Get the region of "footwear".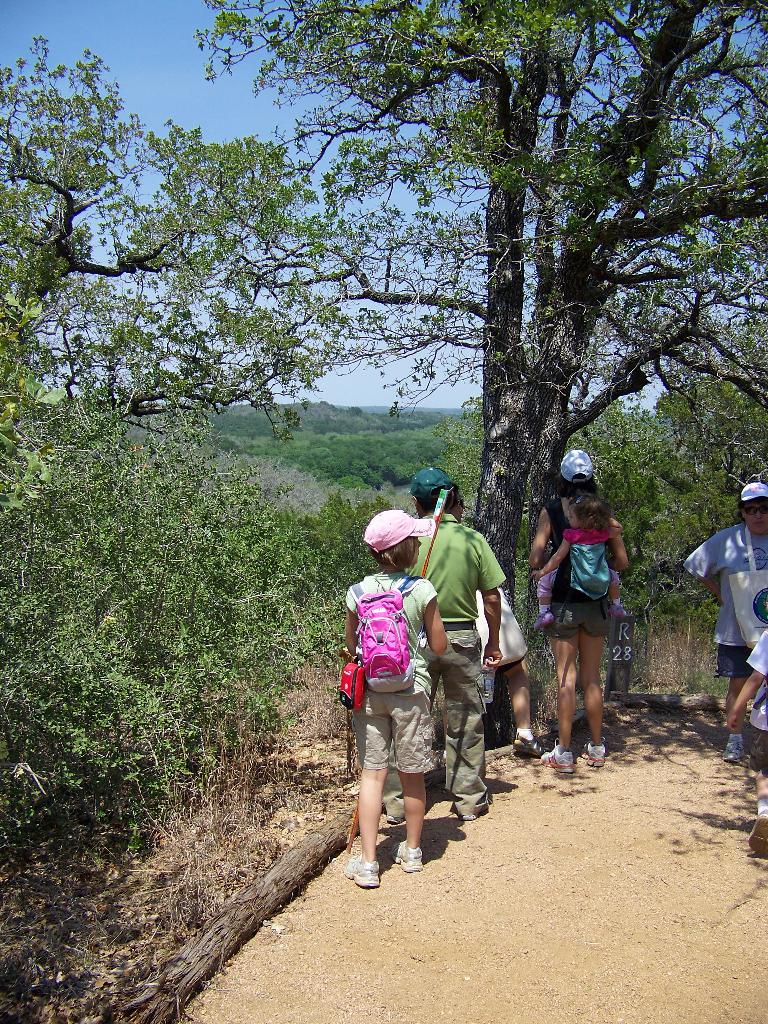
[x1=580, y1=742, x2=607, y2=767].
